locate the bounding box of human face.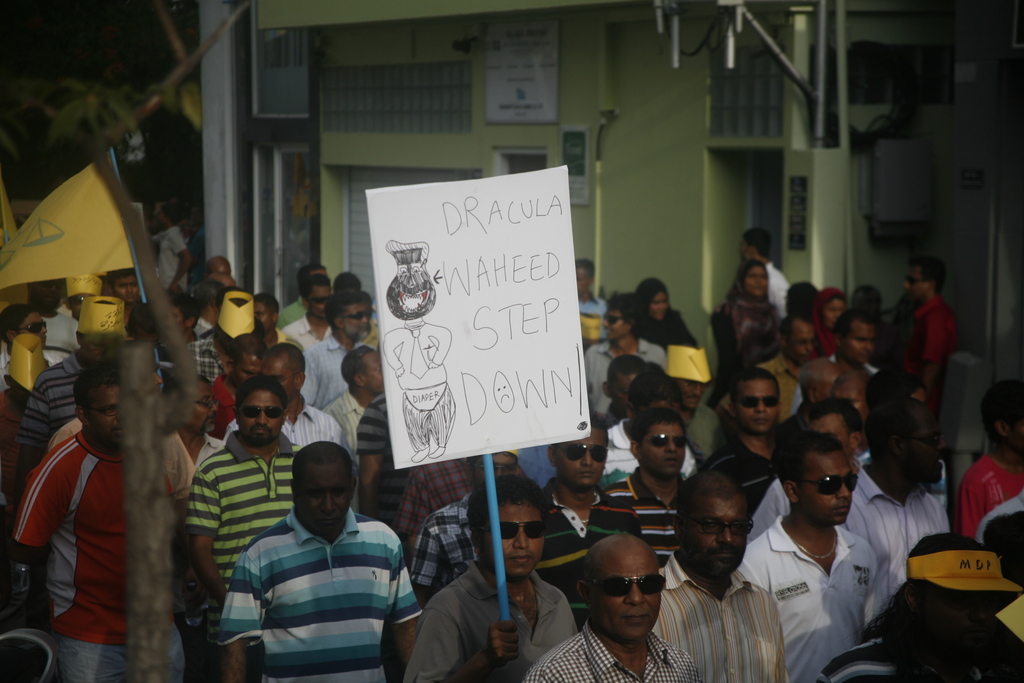
Bounding box: bbox(574, 270, 586, 298).
